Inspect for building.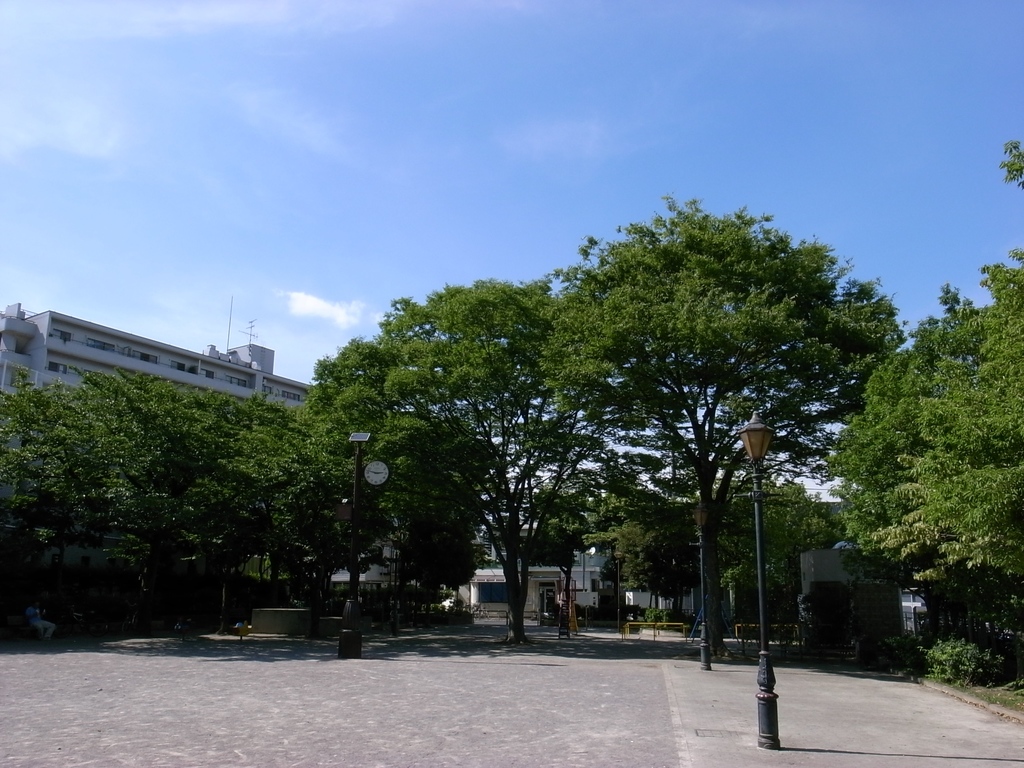
Inspection: (left=798, top=534, right=934, bottom=668).
